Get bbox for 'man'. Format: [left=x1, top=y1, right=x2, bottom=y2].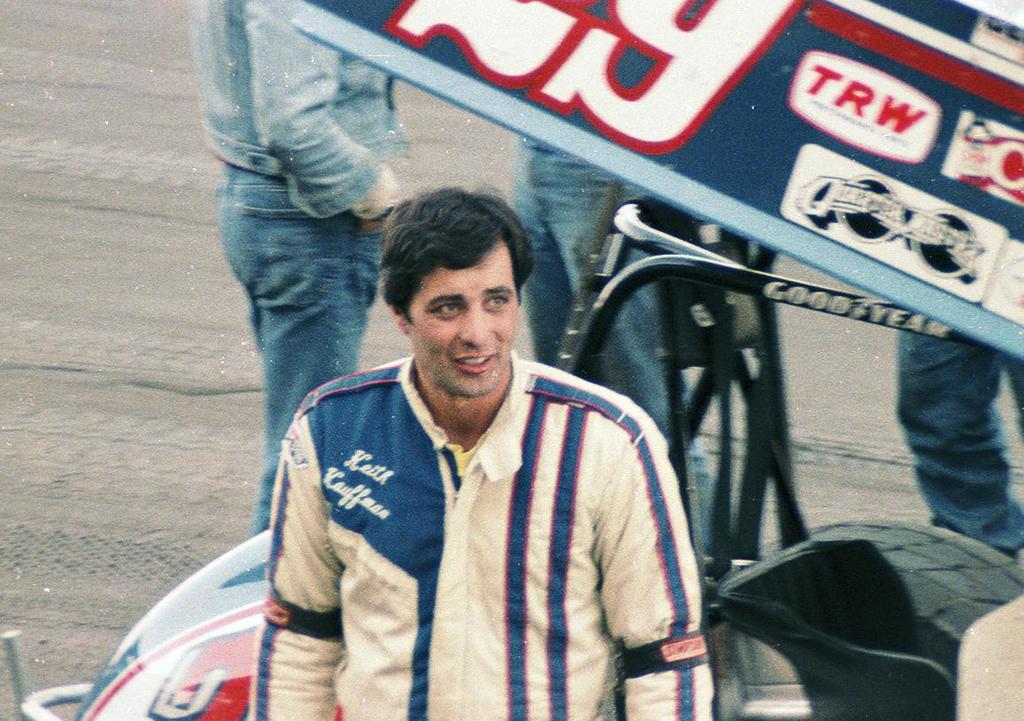
[left=887, top=295, right=1023, bottom=599].
